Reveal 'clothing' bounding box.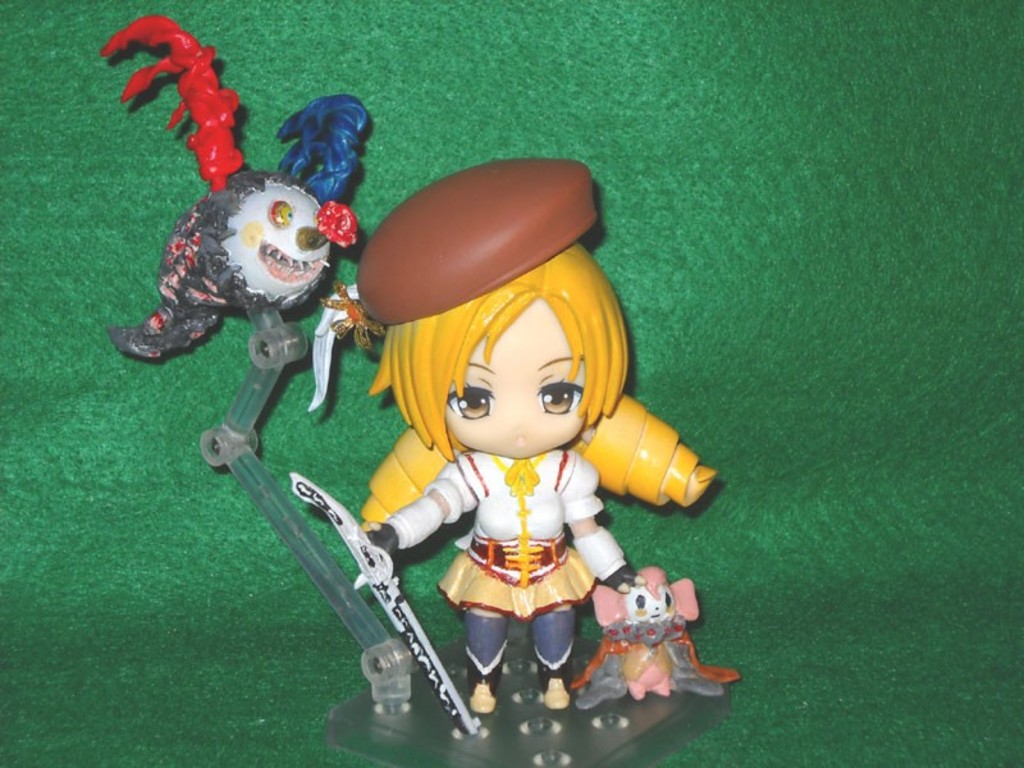
Revealed: 424 447 607 625.
